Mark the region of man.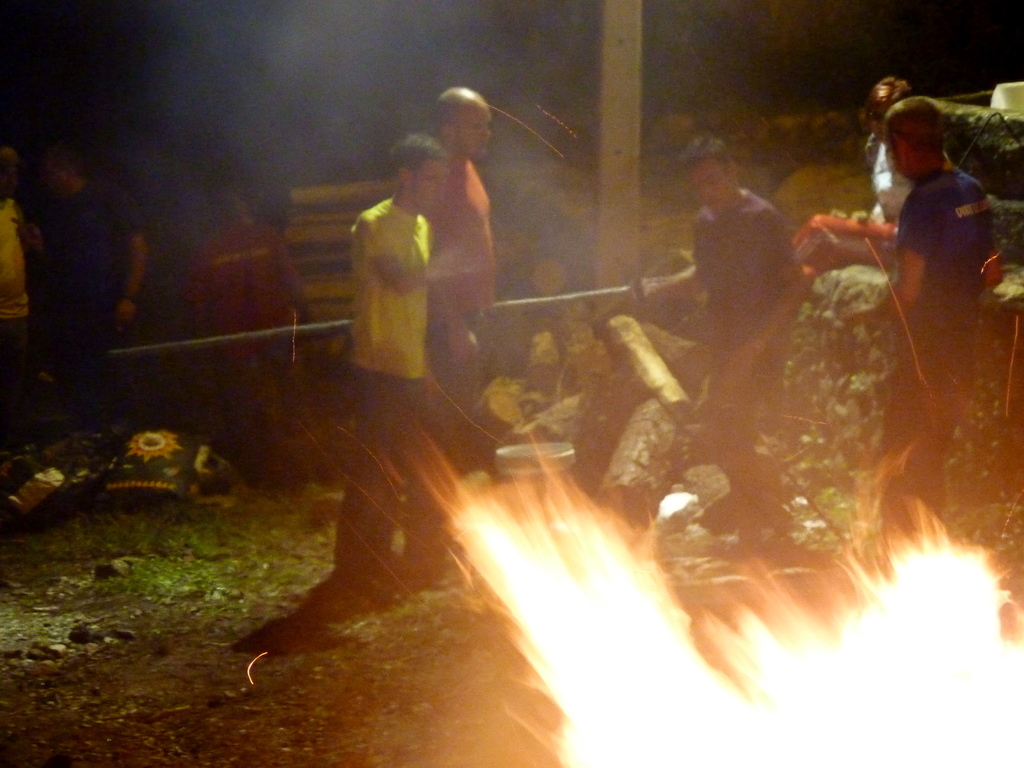
Region: (836,89,1004,566).
